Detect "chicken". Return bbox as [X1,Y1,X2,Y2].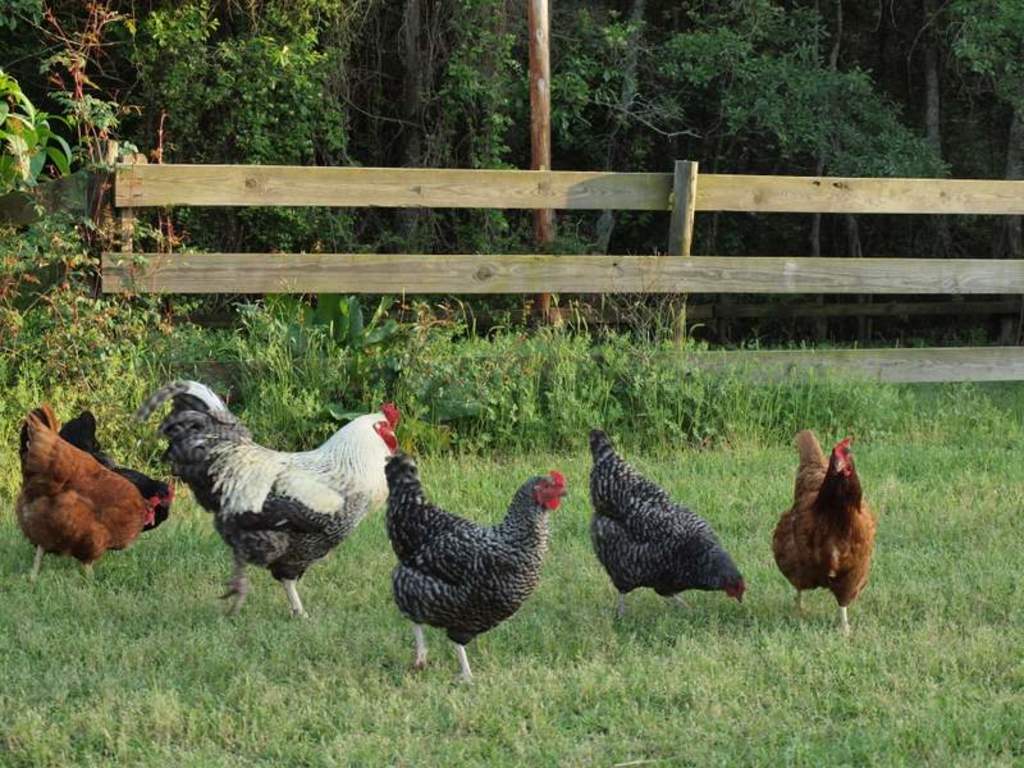
[769,428,876,634].
